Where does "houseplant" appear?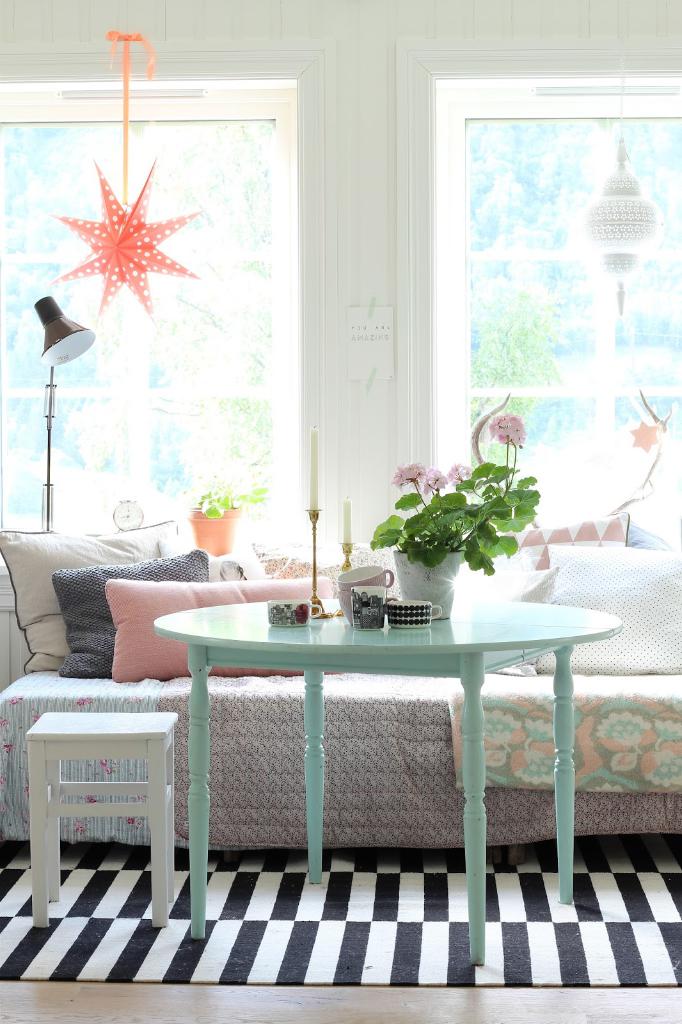
Appears at x1=376, y1=458, x2=549, y2=619.
